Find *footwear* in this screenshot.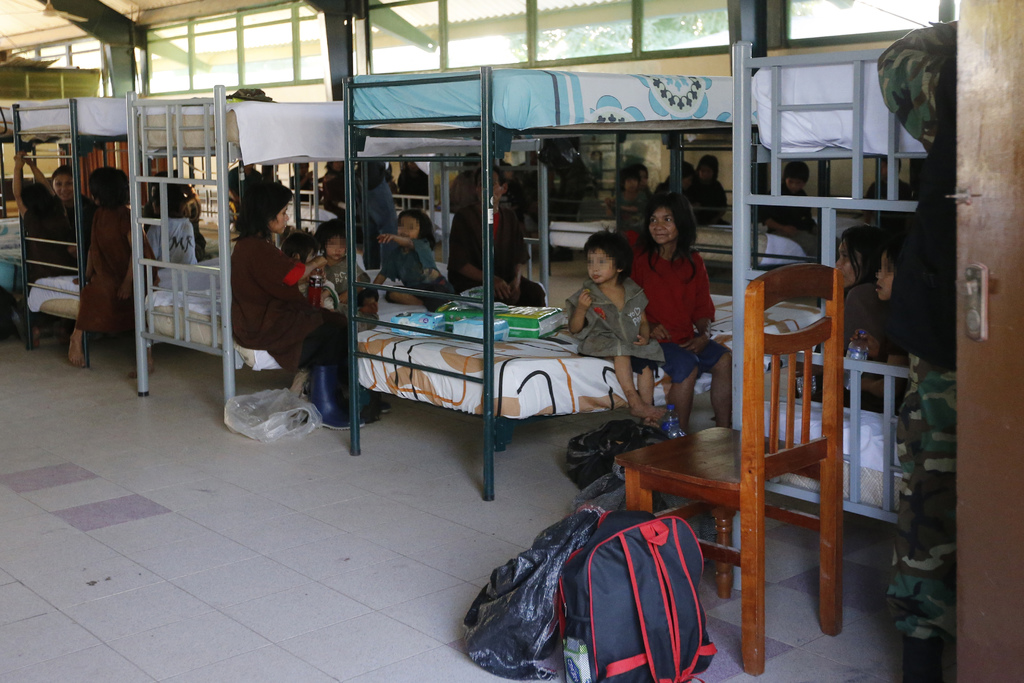
The bounding box for *footwear* is [353,393,385,423].
